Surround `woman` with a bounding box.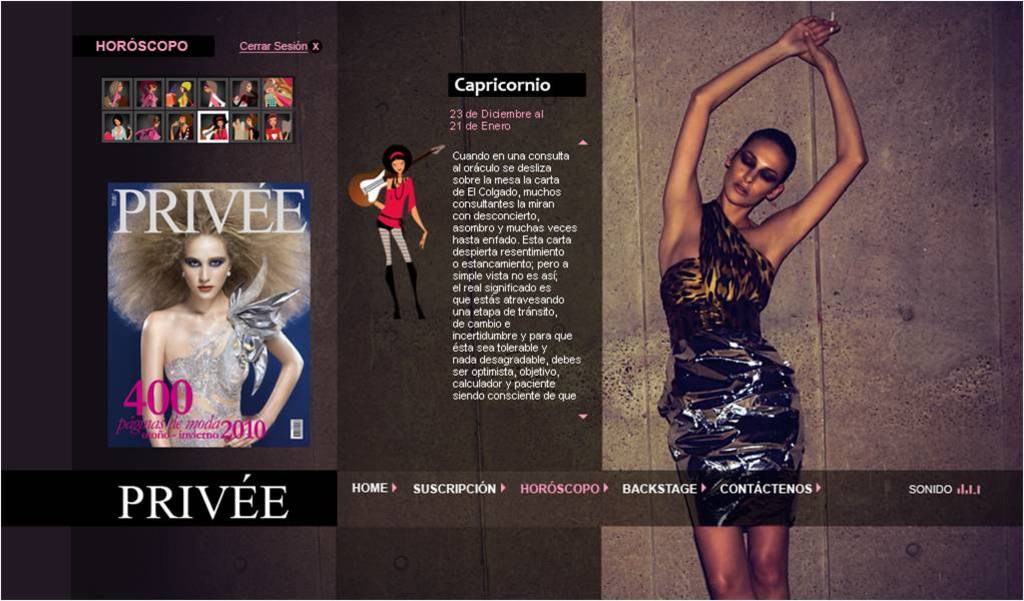
rect(135, 116, 159, 141).
